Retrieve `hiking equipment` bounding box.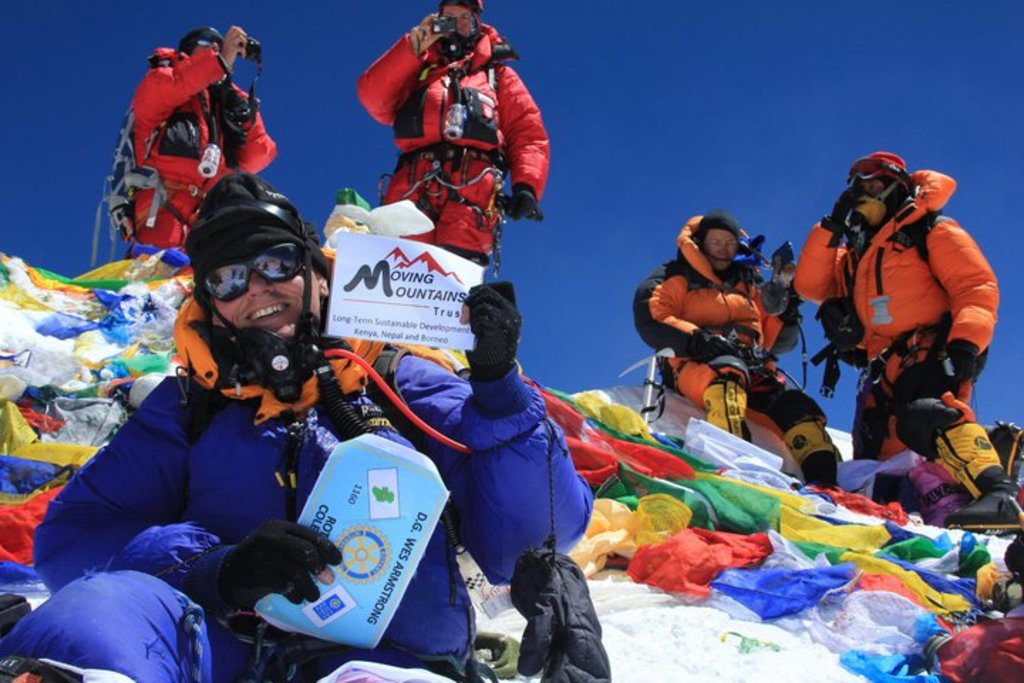
Bounding box: {"x1": 182, "y1": 168, "x2": 324, "y2": 316}.
